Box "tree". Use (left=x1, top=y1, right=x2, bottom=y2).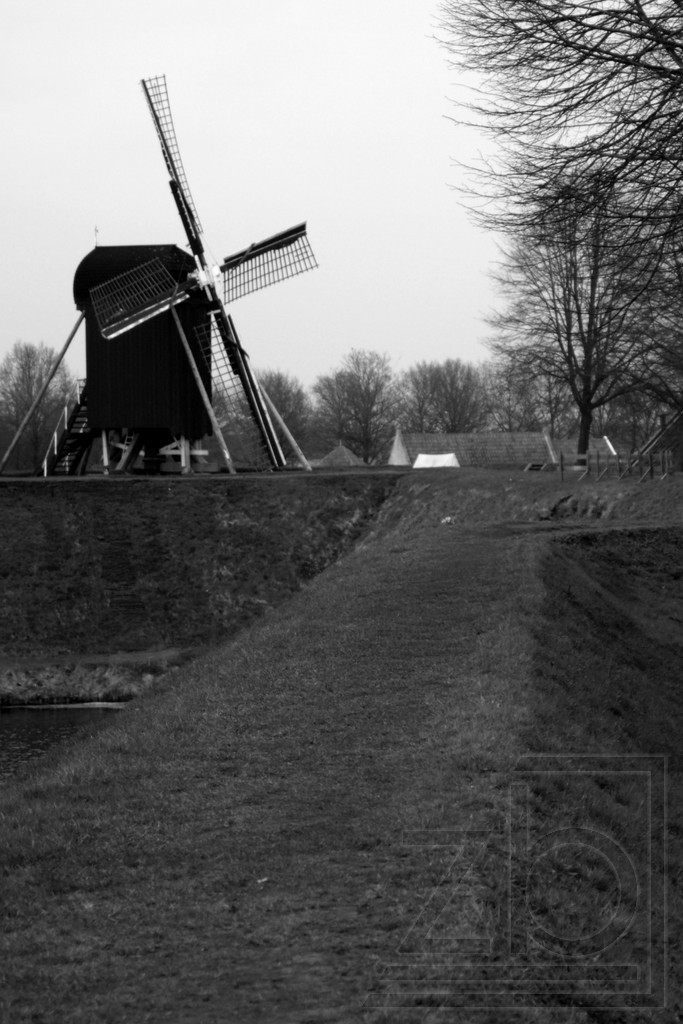
(left=232, top=365, right=315, bottom=454).
